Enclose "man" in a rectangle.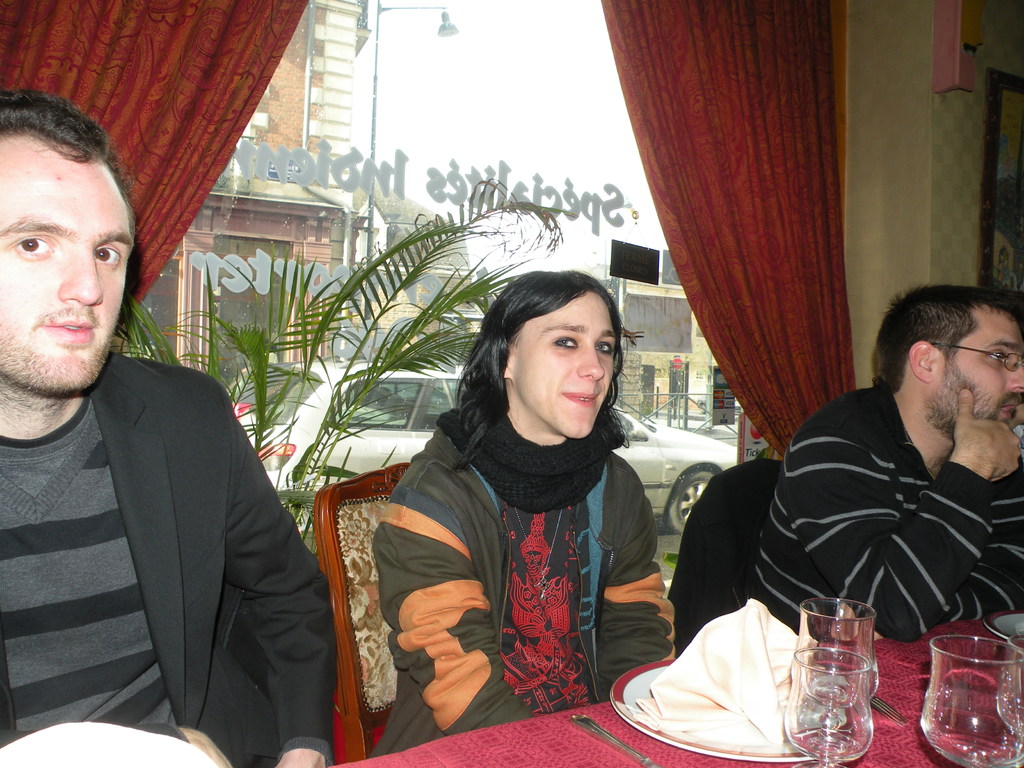
748 285 1023 646.
